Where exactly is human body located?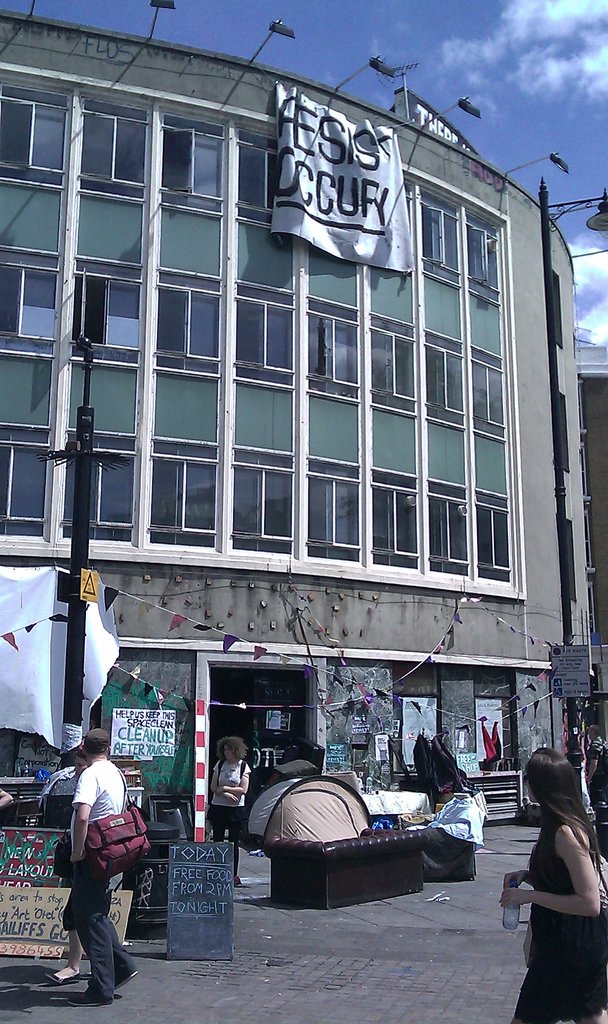
Its bounding box is select_region(586, 734, 607, 808).
